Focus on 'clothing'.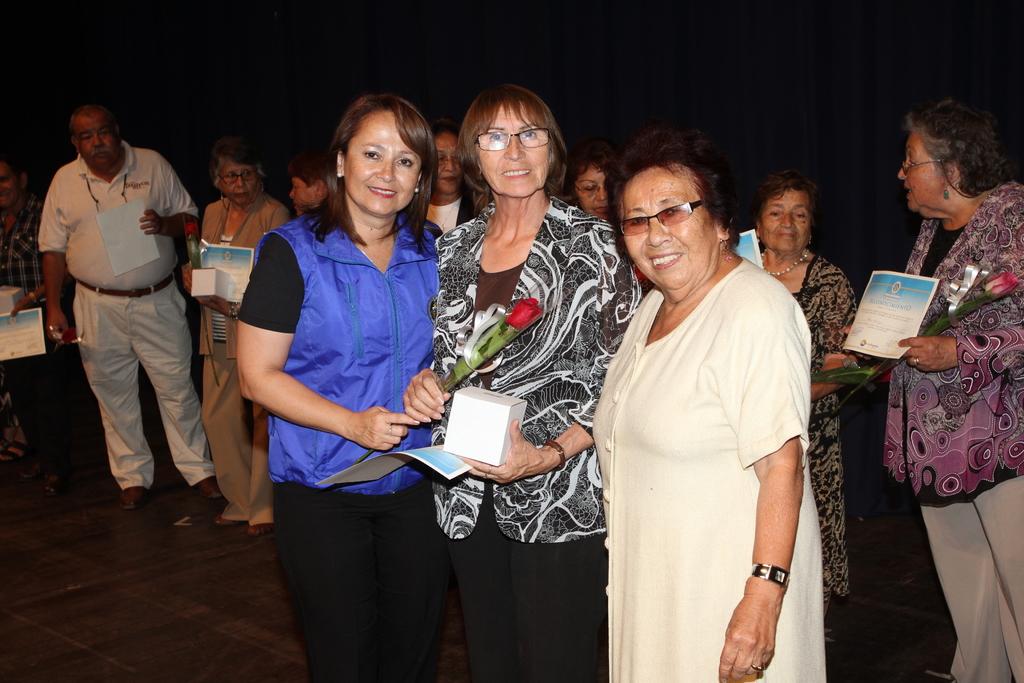
Focused at [left=581, top=223, right=822, bottom=662].
